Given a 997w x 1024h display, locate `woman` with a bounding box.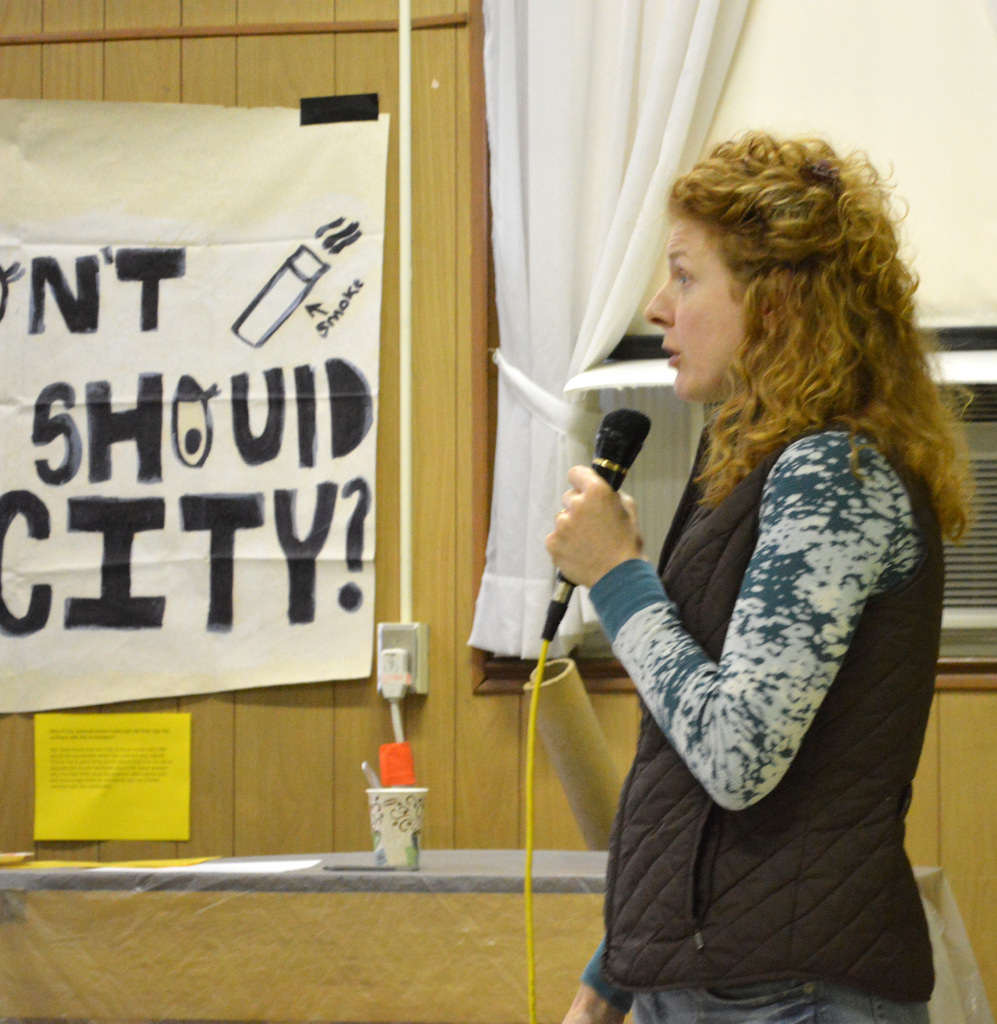
Located: 572, 93, 993, 1016.
